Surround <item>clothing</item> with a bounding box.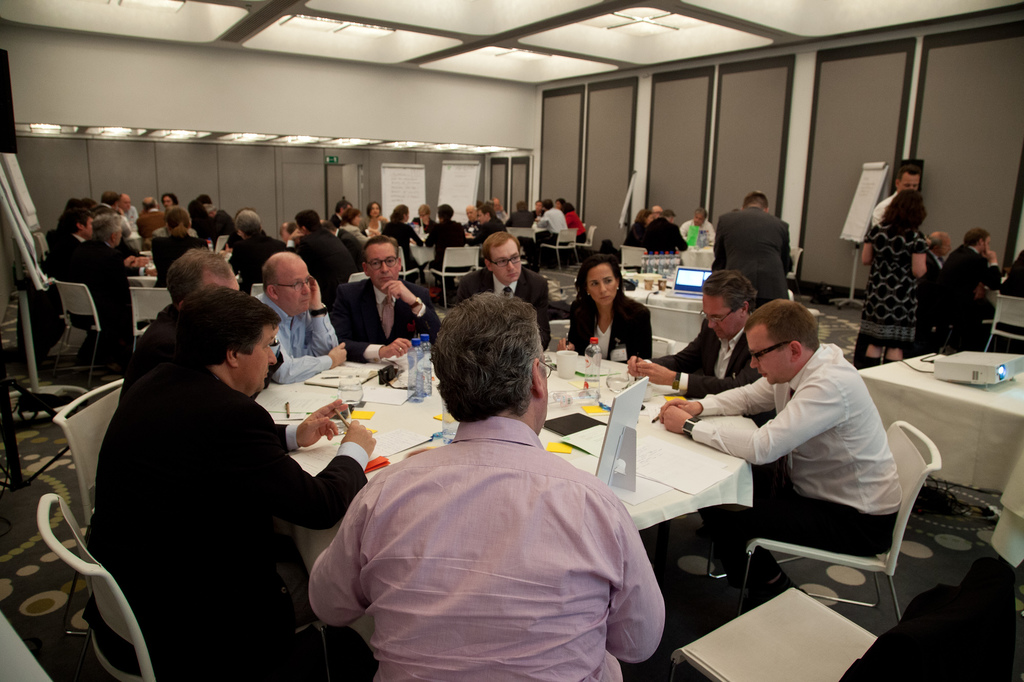
<box>643,219,686,255</box>.
